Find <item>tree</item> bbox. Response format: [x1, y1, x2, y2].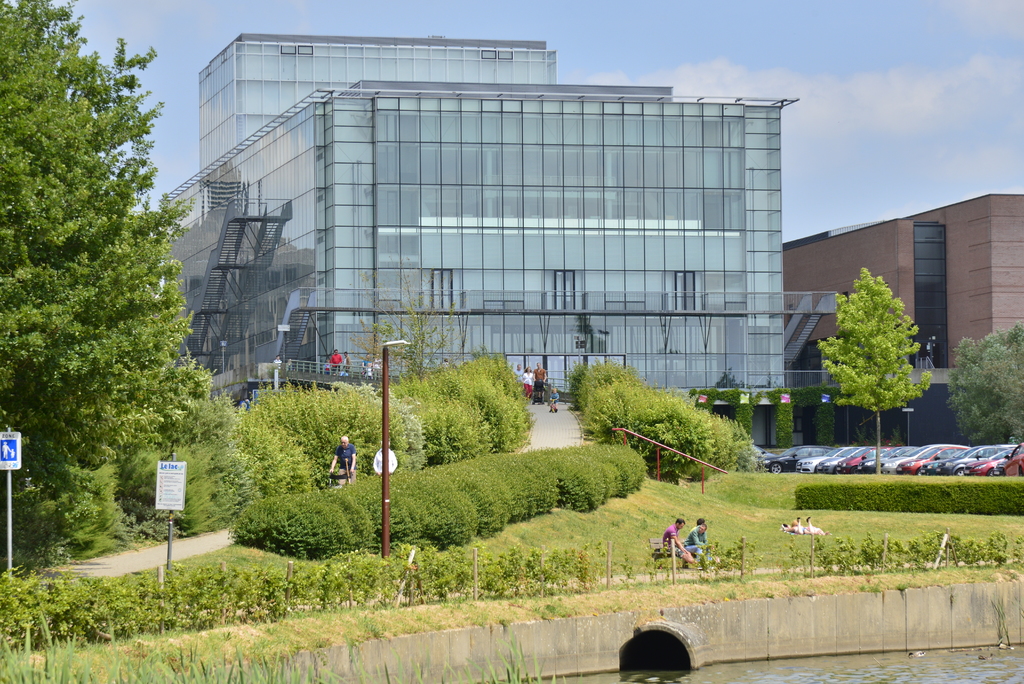
[820, 250, 938, 446].
